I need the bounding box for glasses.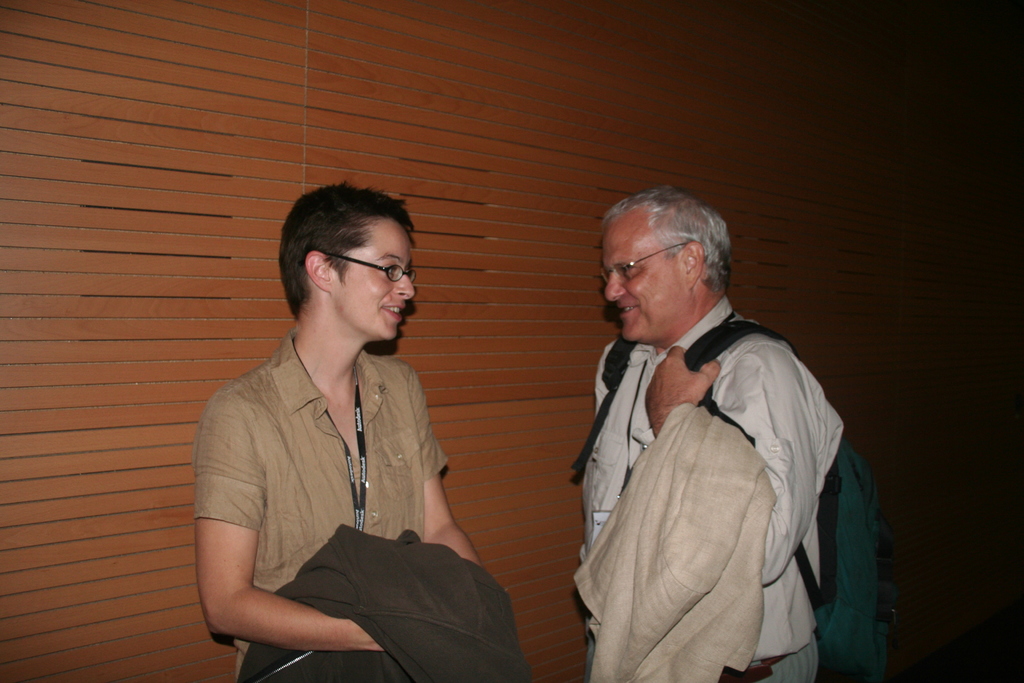
Here it is: 300,244,419,284.
